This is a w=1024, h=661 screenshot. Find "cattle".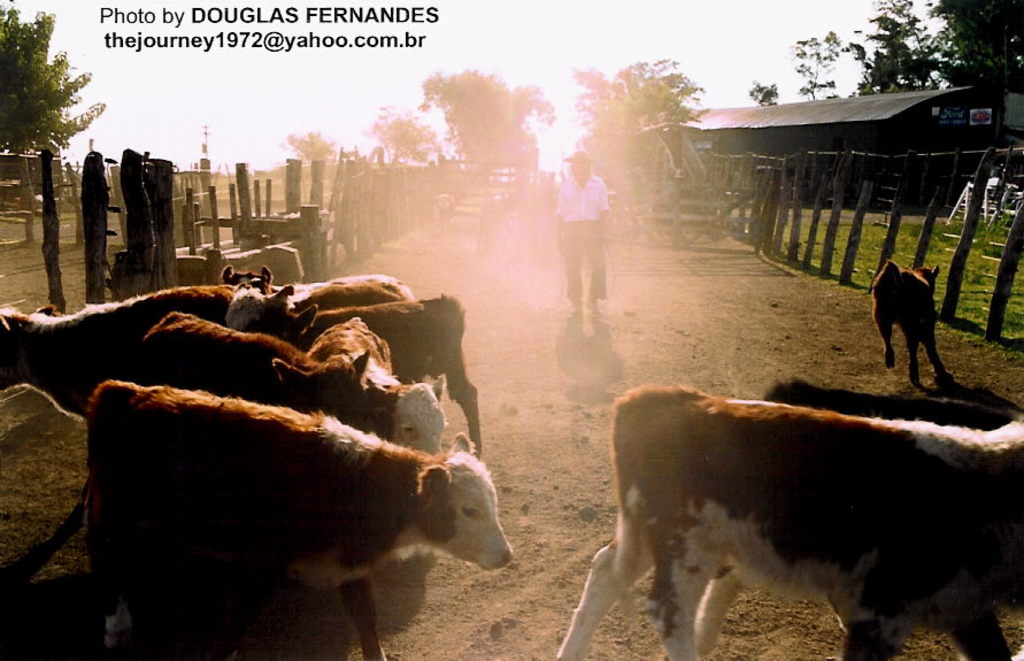
Bounding box: <bbox>130, 310, 364, 433</bbox>.
